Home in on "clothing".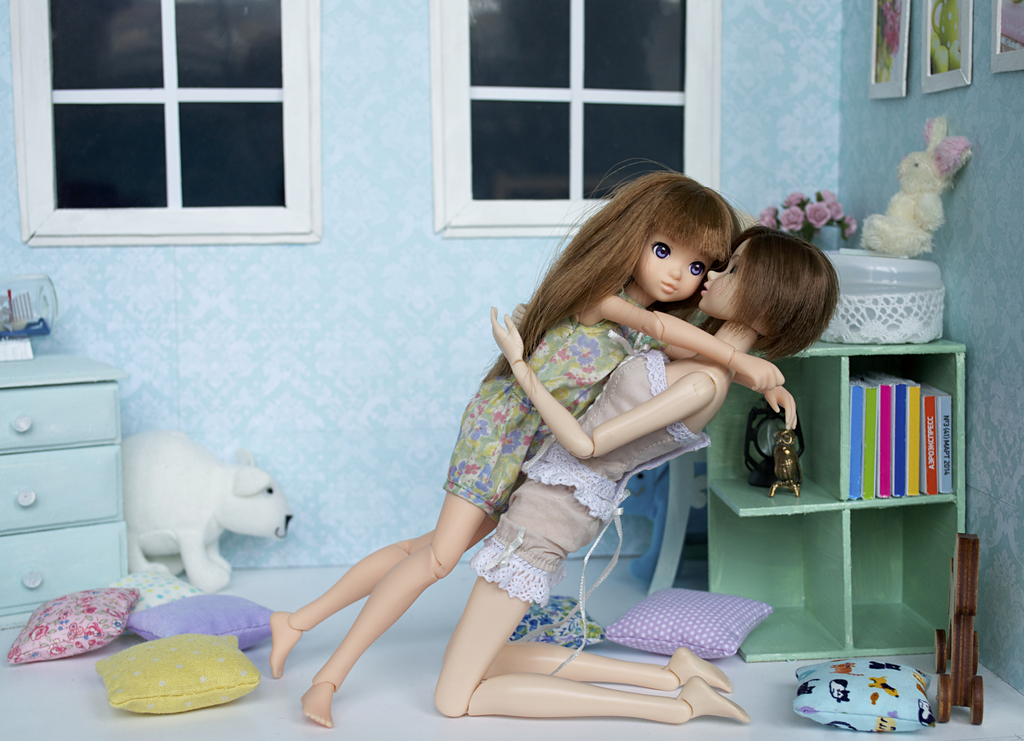
Homed in at BBox(465, 343, 709, 614).
